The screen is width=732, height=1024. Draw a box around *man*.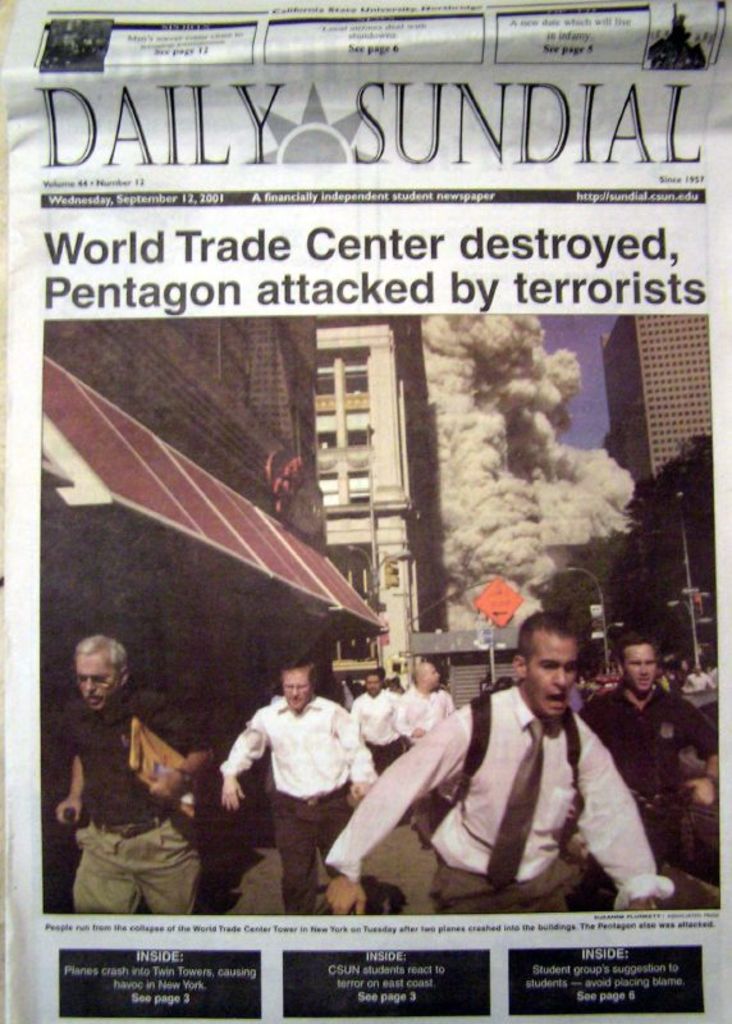
(left=49, top=627, right=219, bottom=914).
